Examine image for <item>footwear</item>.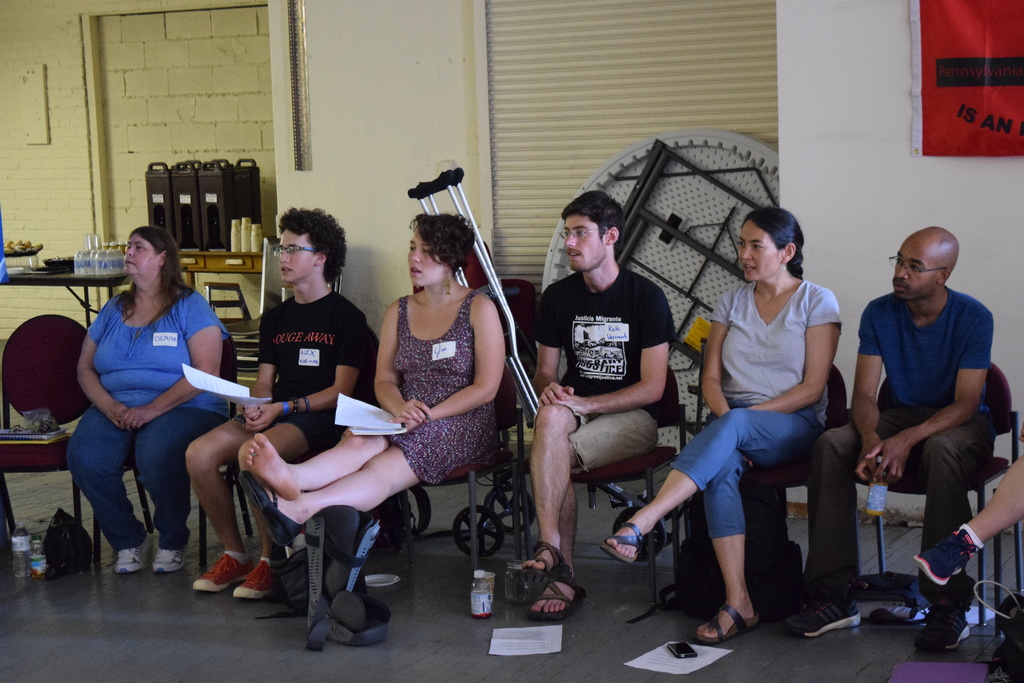
Examination result: <bbox>156, 546, 194, 572</bbox>.
